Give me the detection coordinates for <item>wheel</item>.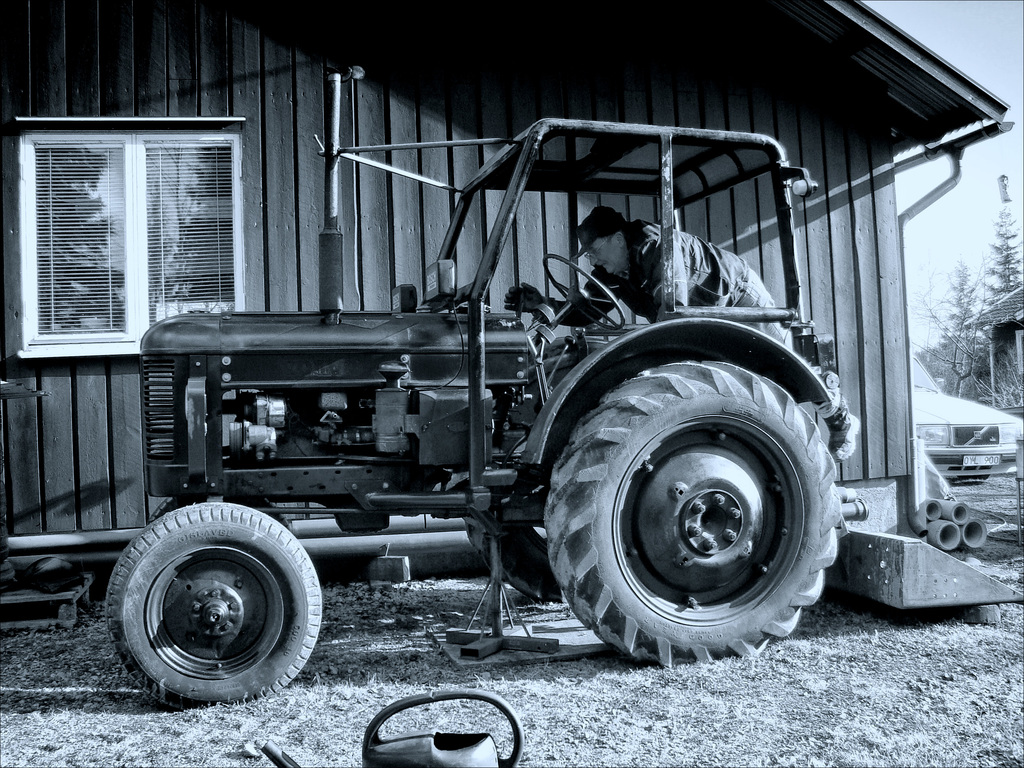
crop(469, 517, 567, 618).
